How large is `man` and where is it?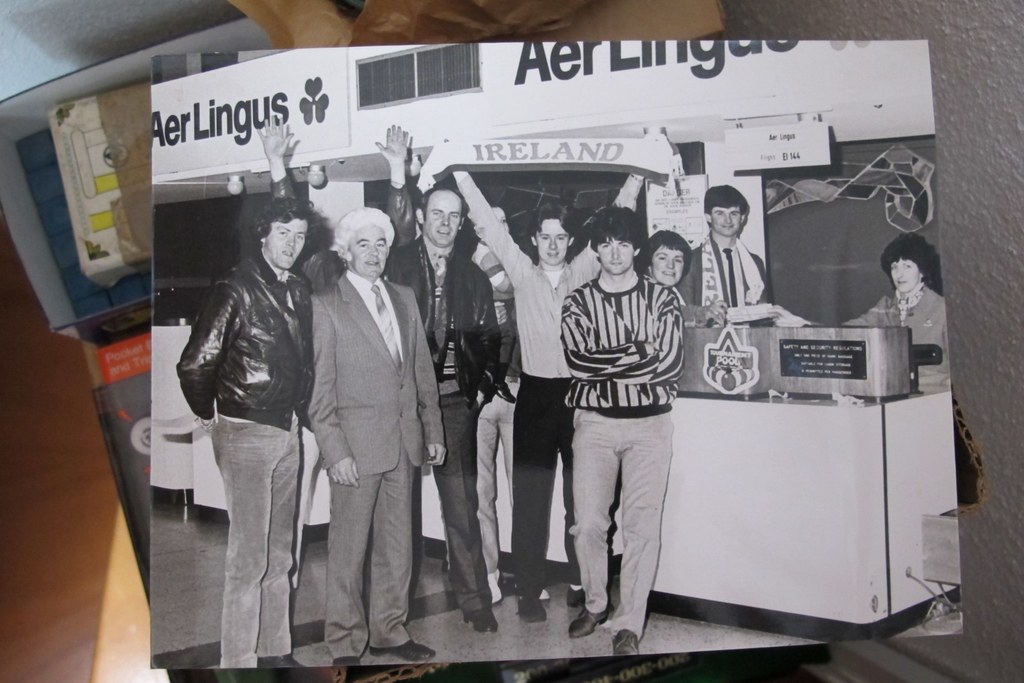
Bounding box: (x1=449, y1=173, x2=639, y2=623).
